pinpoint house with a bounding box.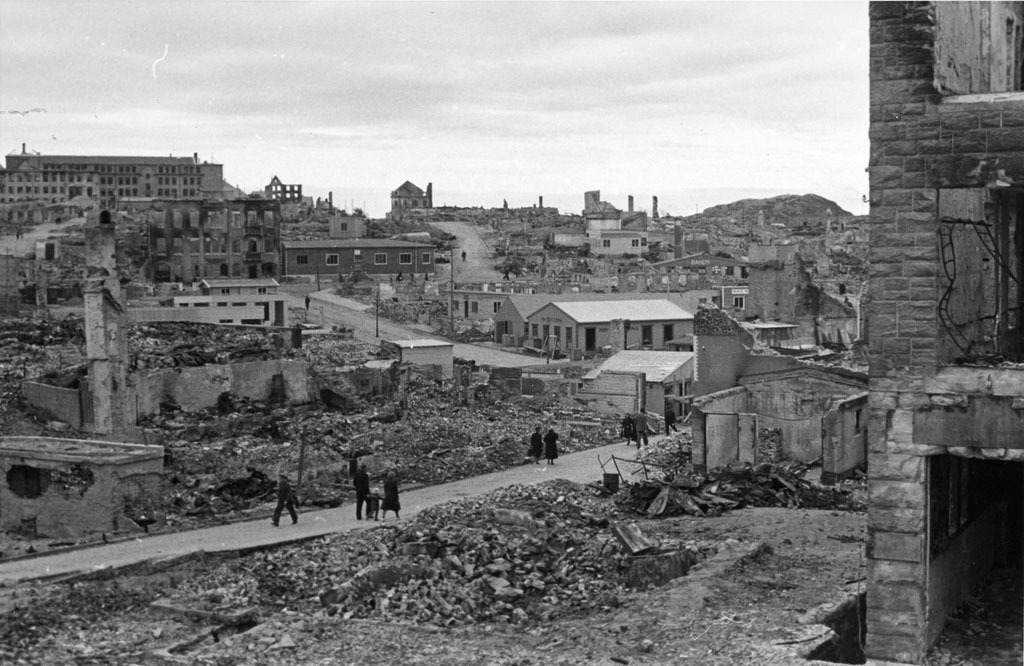
588, 215, 652, 265.
